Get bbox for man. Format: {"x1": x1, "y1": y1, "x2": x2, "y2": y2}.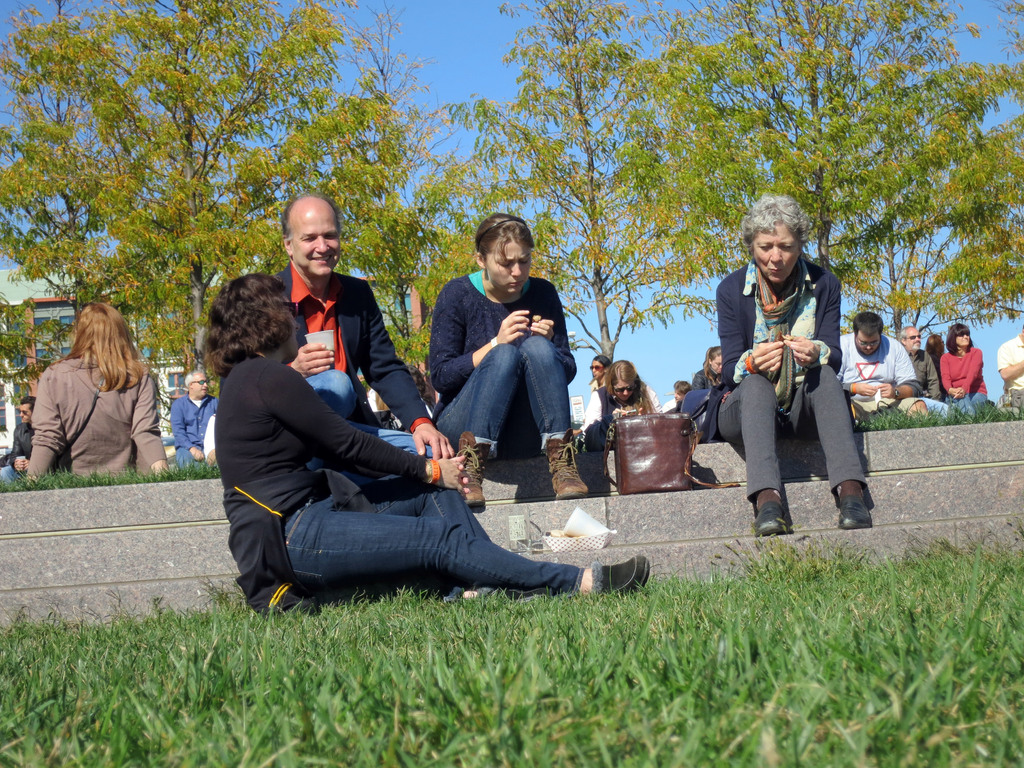
{"x1": 901, "y1": 324, "x2": 949, "y2": 403}.
